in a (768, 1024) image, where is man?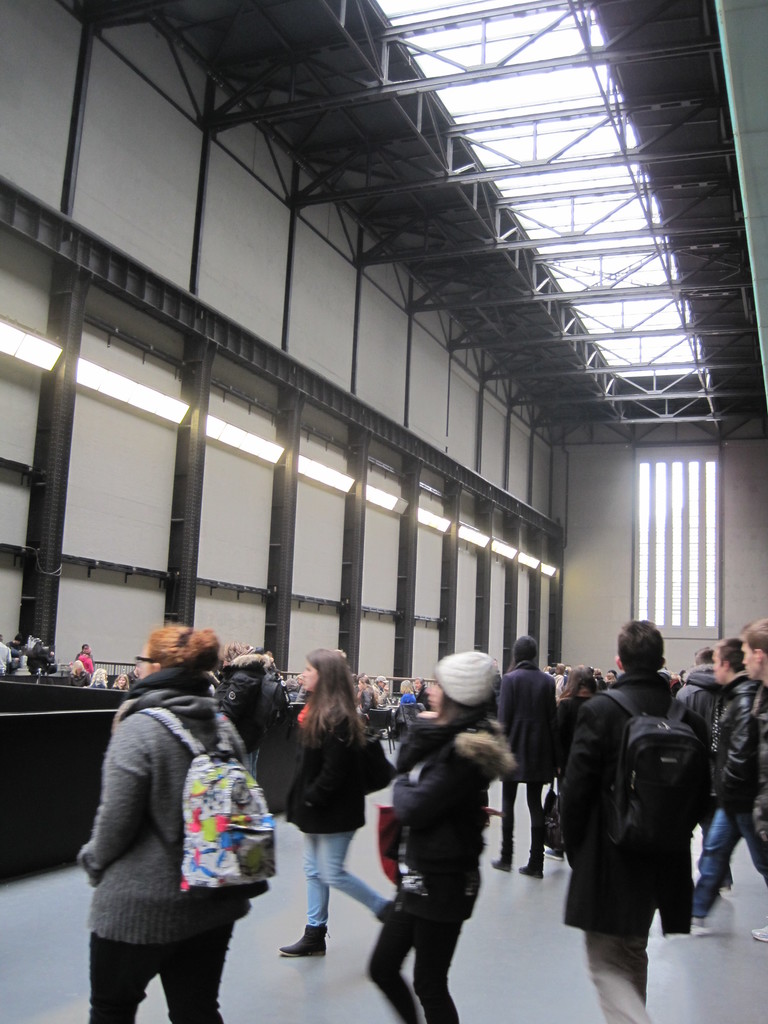
[0, 630, 15, 675].
